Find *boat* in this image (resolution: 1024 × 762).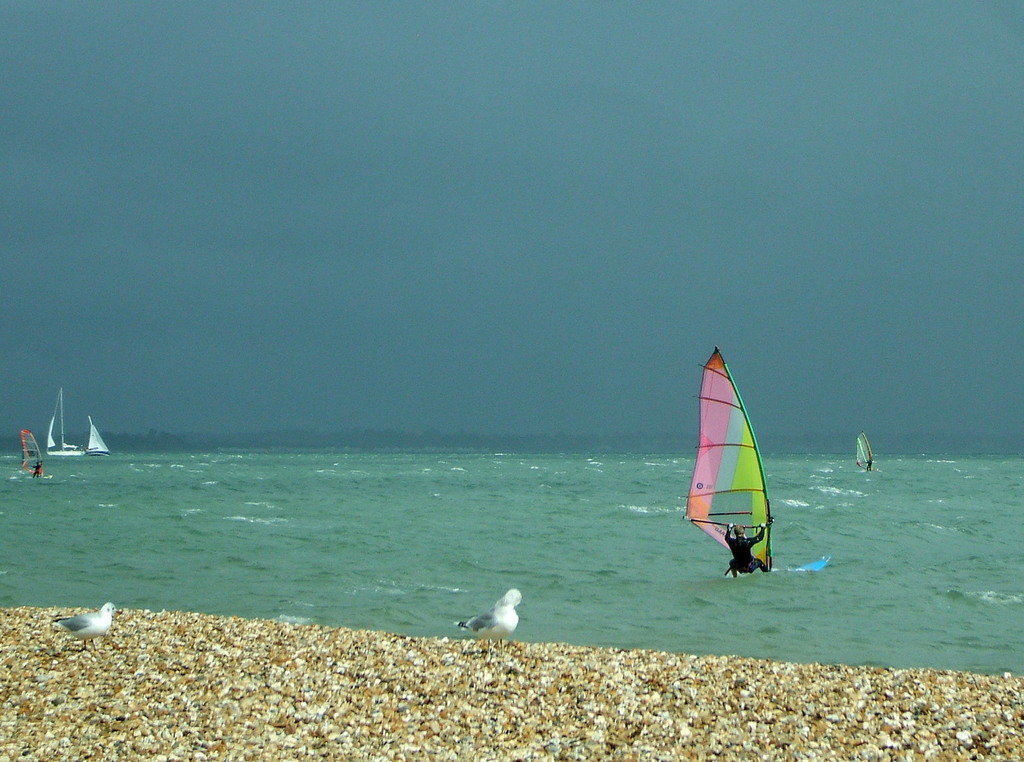
region(39, 390, 88, 457).
